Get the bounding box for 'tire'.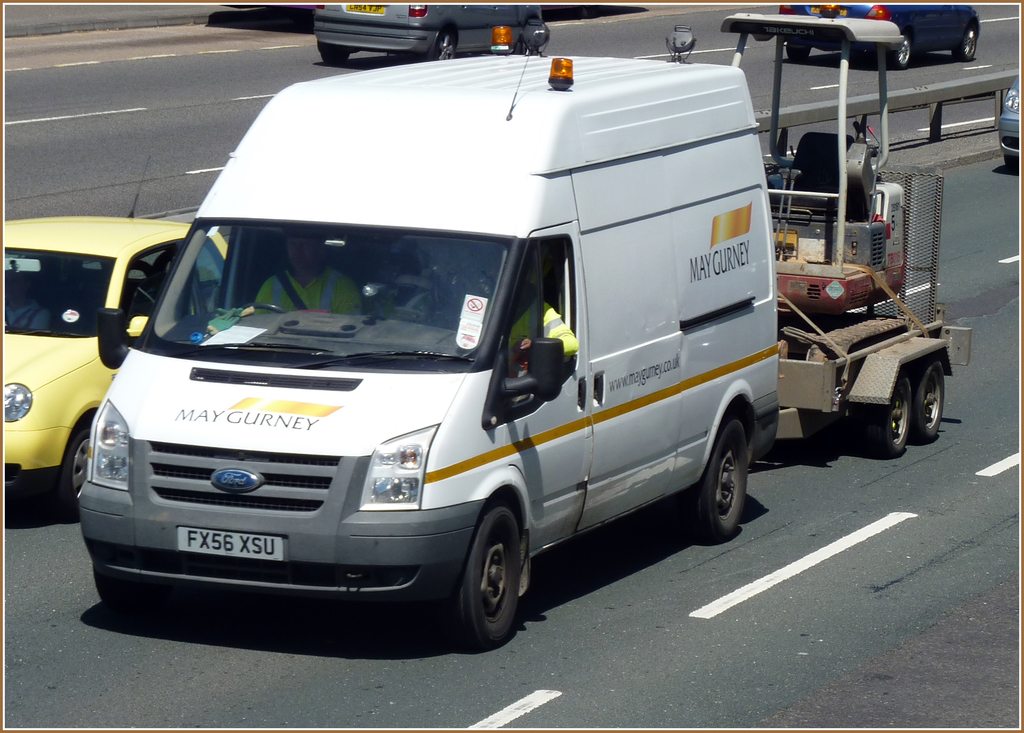
[x1=436, y1=28, x2=454, y2=60].
